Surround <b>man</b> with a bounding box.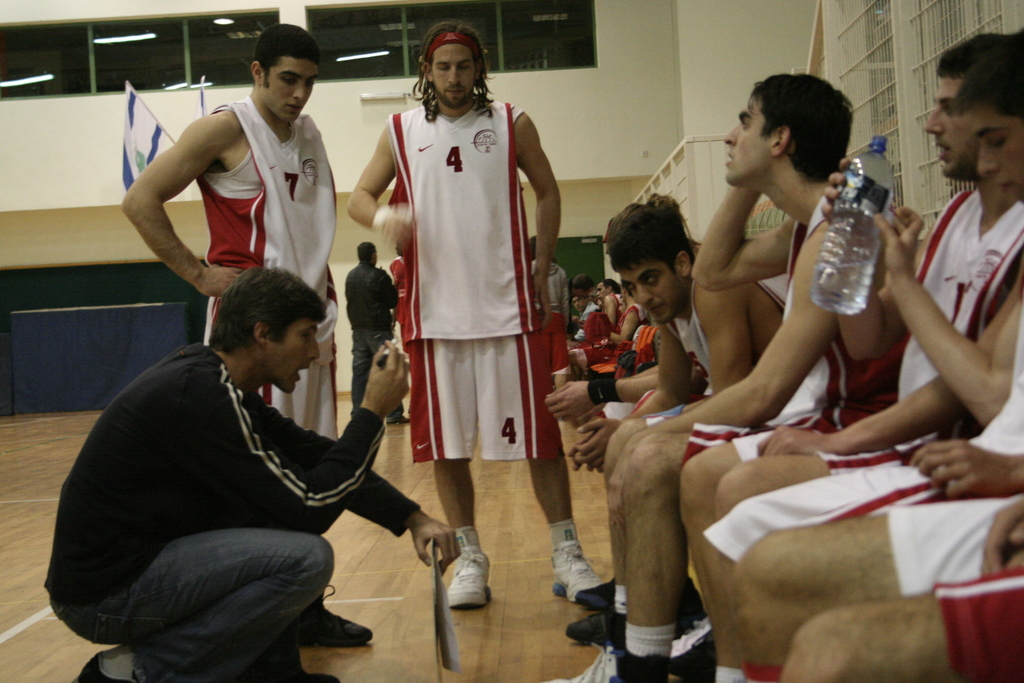
<region>348, 19, 605, 607</region>.
